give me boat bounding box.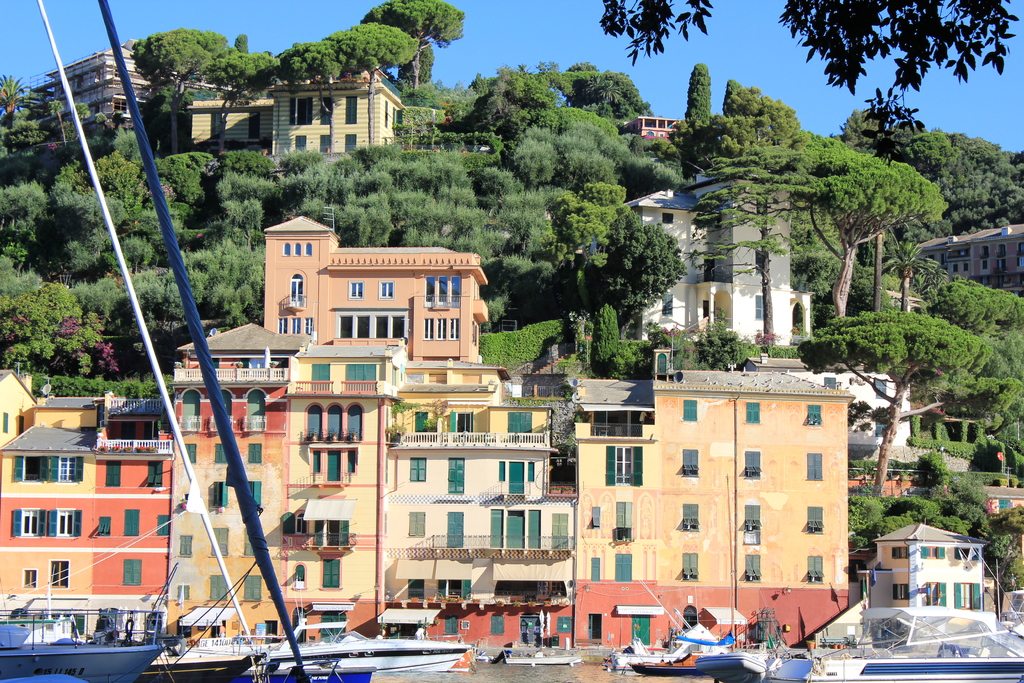
bbox(0, 554, 178, 682).
